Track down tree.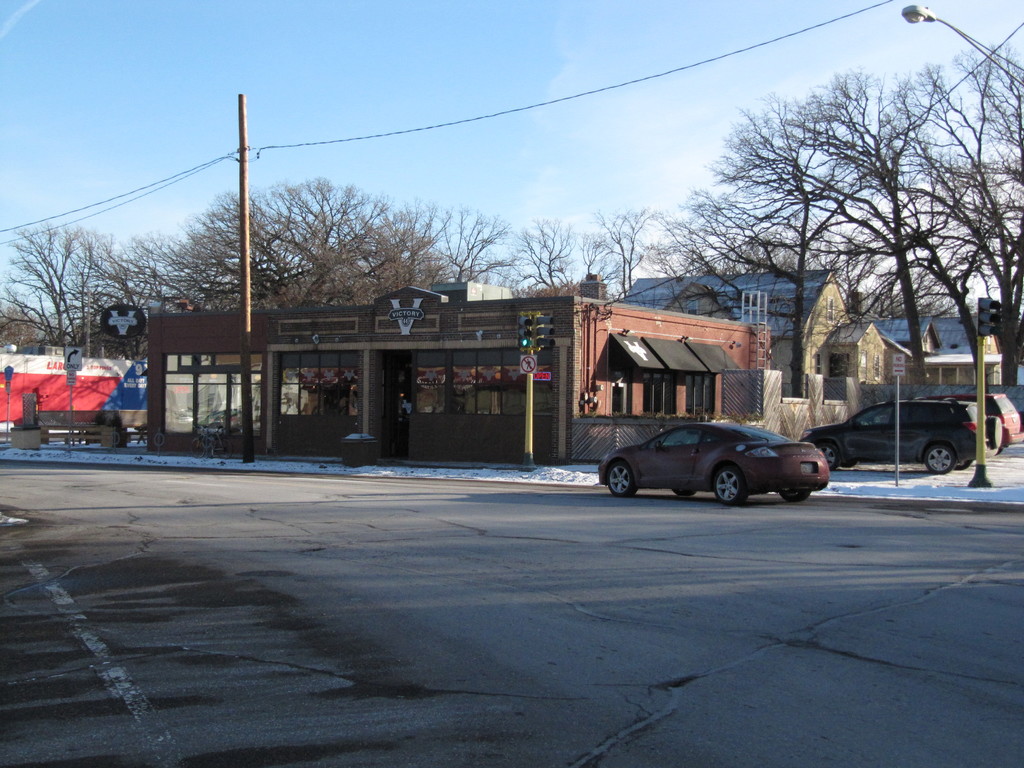
Tracked to crop(678, 51, 996, 417).
